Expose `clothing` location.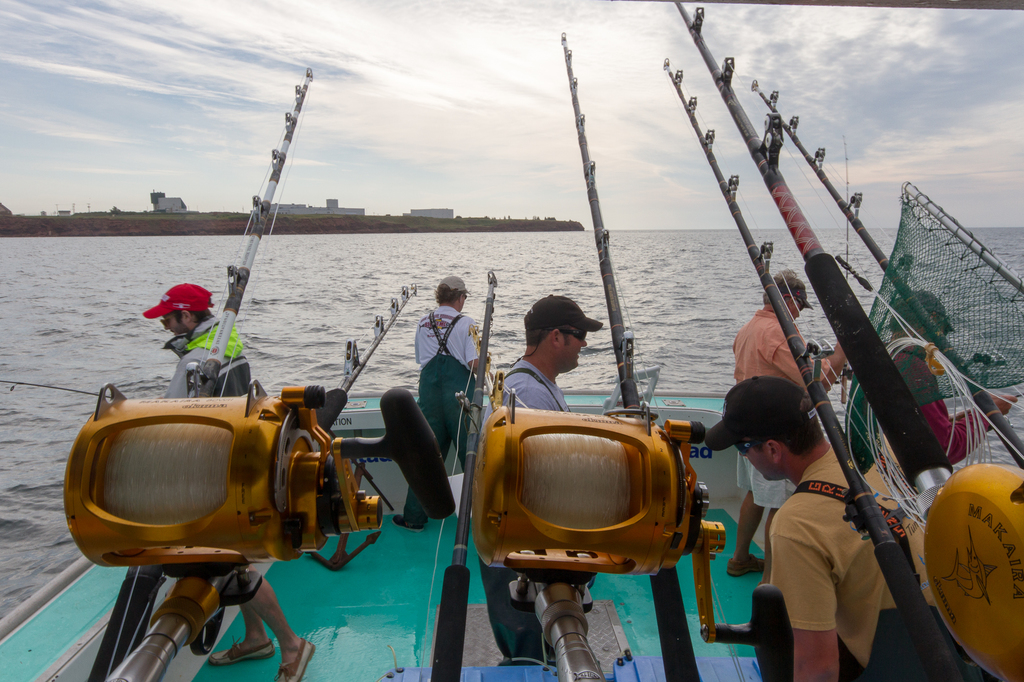
Exposed at 474,358,564,662.
